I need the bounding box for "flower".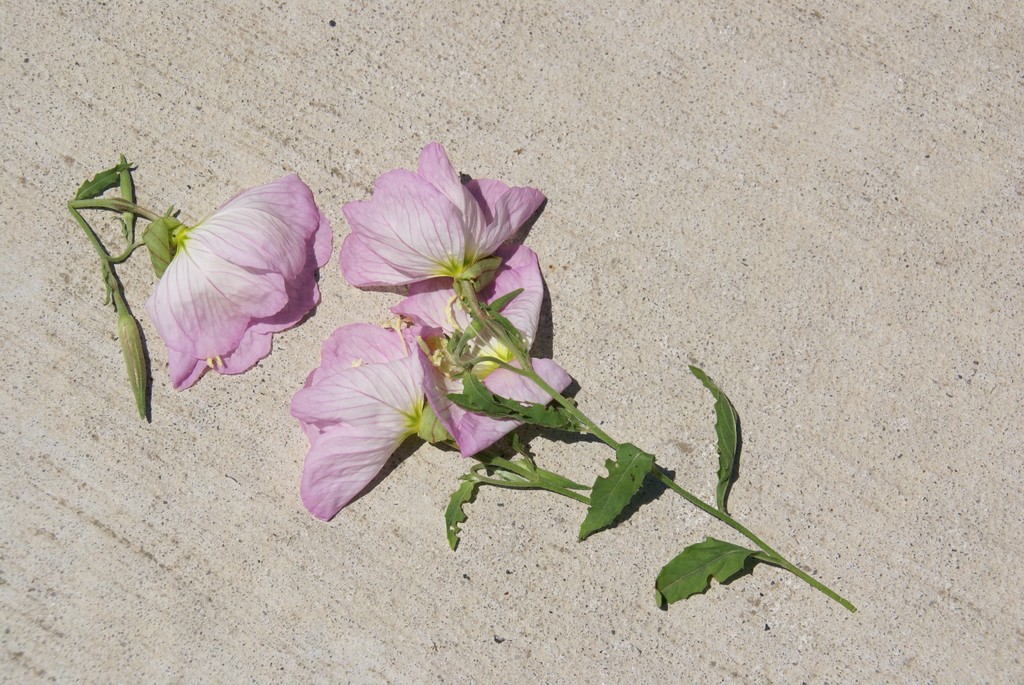
Here it is: 387, 241, 573, 455.
